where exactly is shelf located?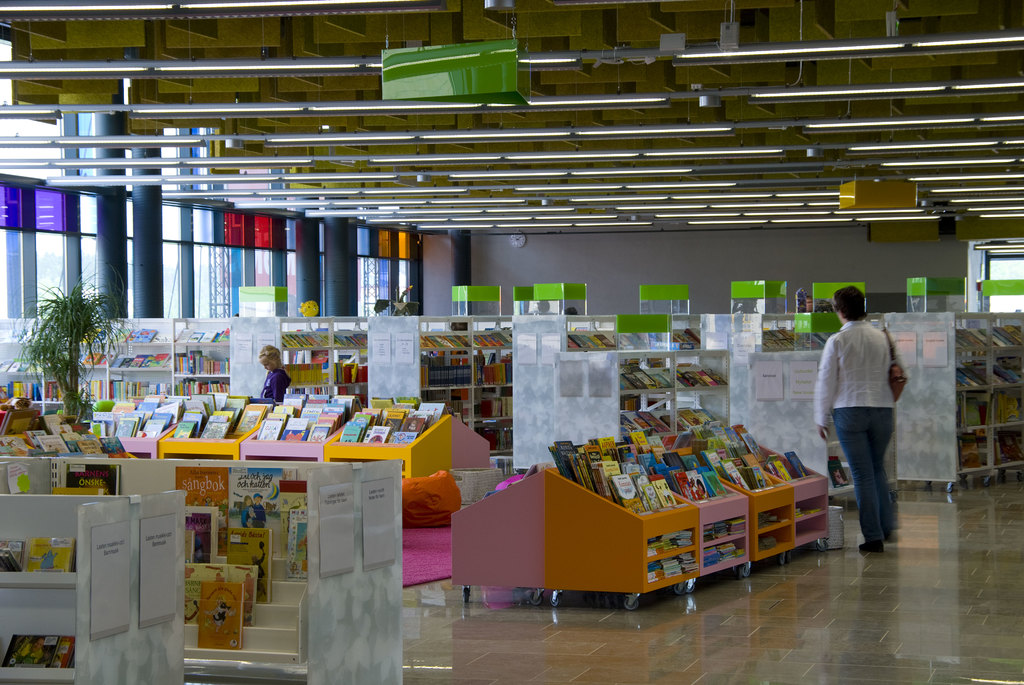
Its bounding box is select_region(993, 348, 1023, 387).
